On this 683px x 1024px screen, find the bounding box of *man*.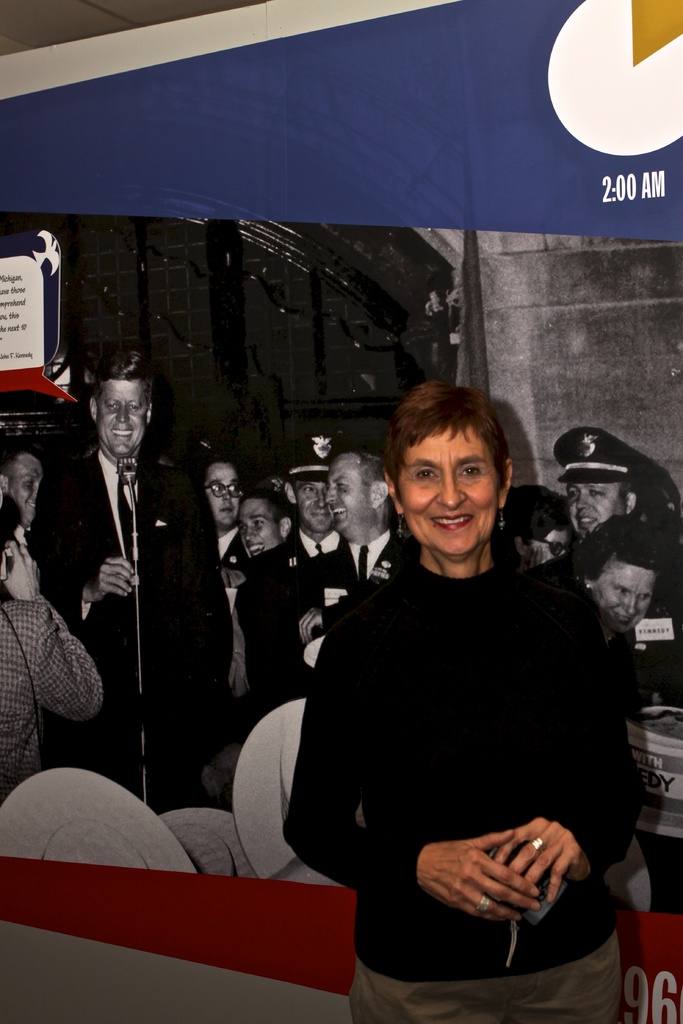
Bounding box: select_region(38, 364, 242, 783).
